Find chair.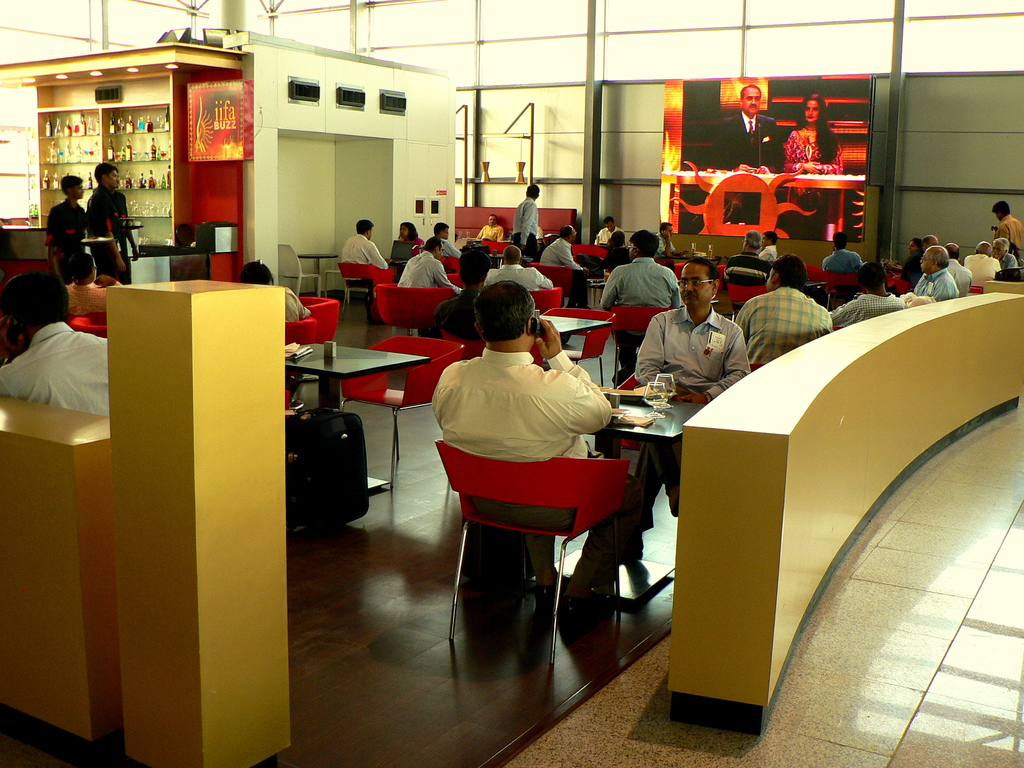
bbox=[569, 243, 609, 258].
